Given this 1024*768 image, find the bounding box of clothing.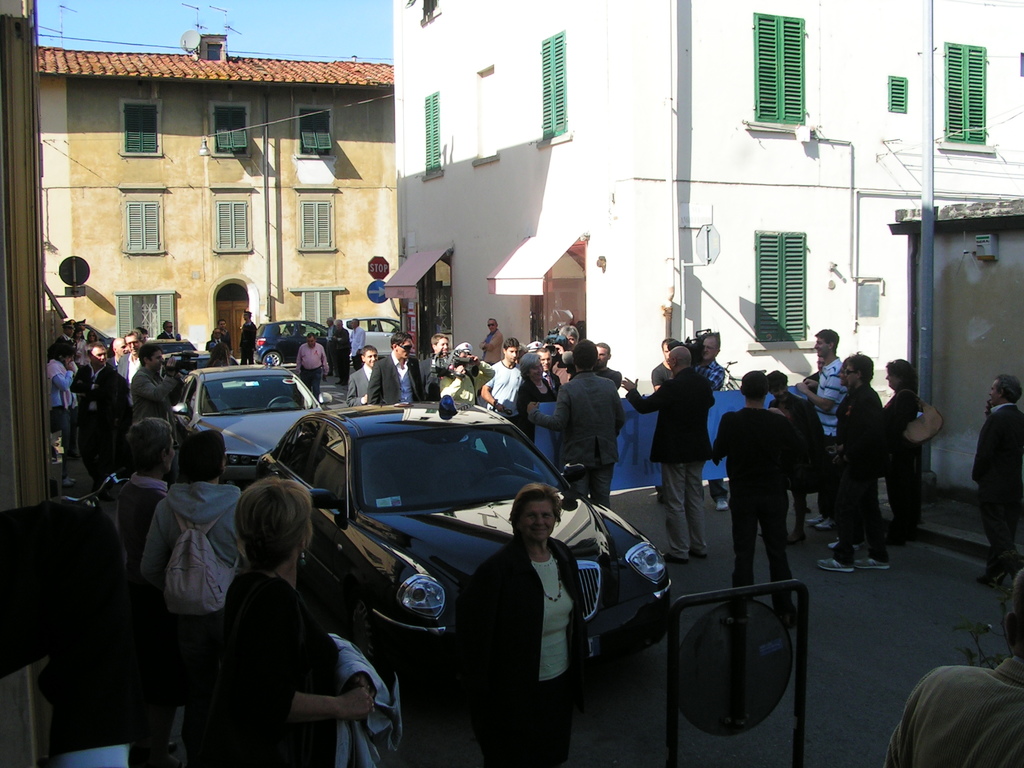
[left=771, top=388, right=815, bottom=539].
